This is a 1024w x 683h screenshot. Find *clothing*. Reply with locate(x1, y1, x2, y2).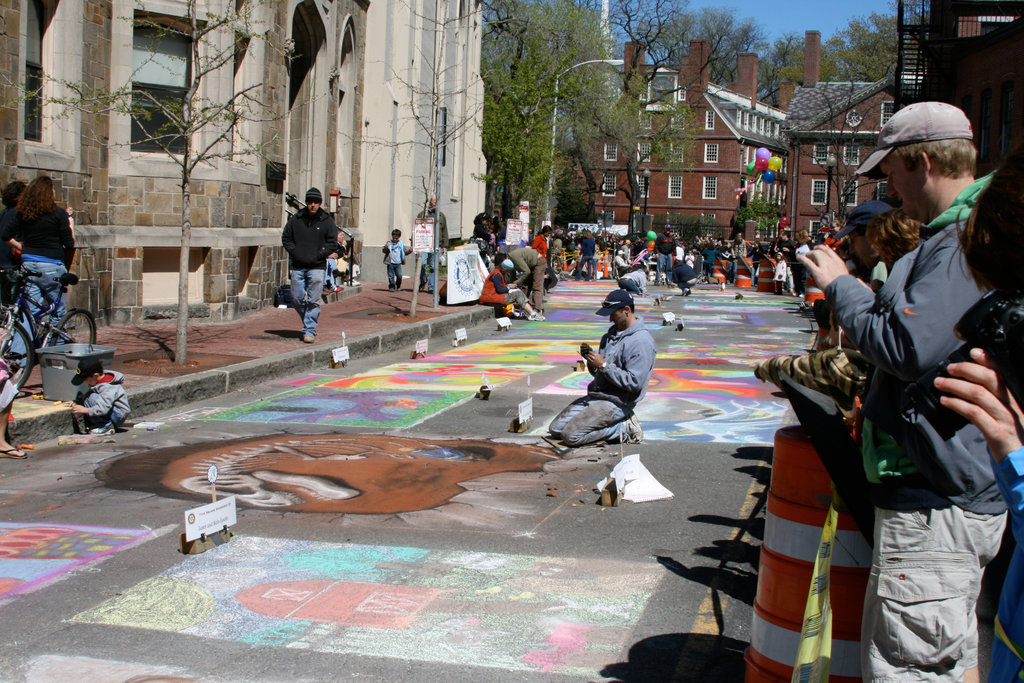
locate(720, 246, 732, 261).
